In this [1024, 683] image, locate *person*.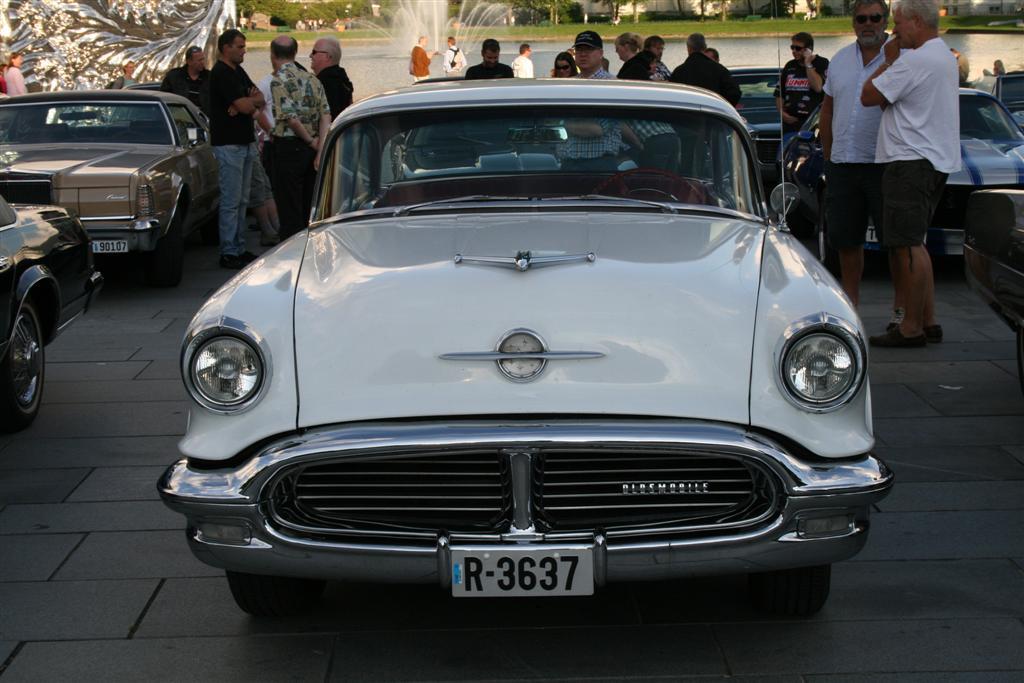
Bounding box: pyautogui.locateOnScreen(308, 24, 356, 122).
